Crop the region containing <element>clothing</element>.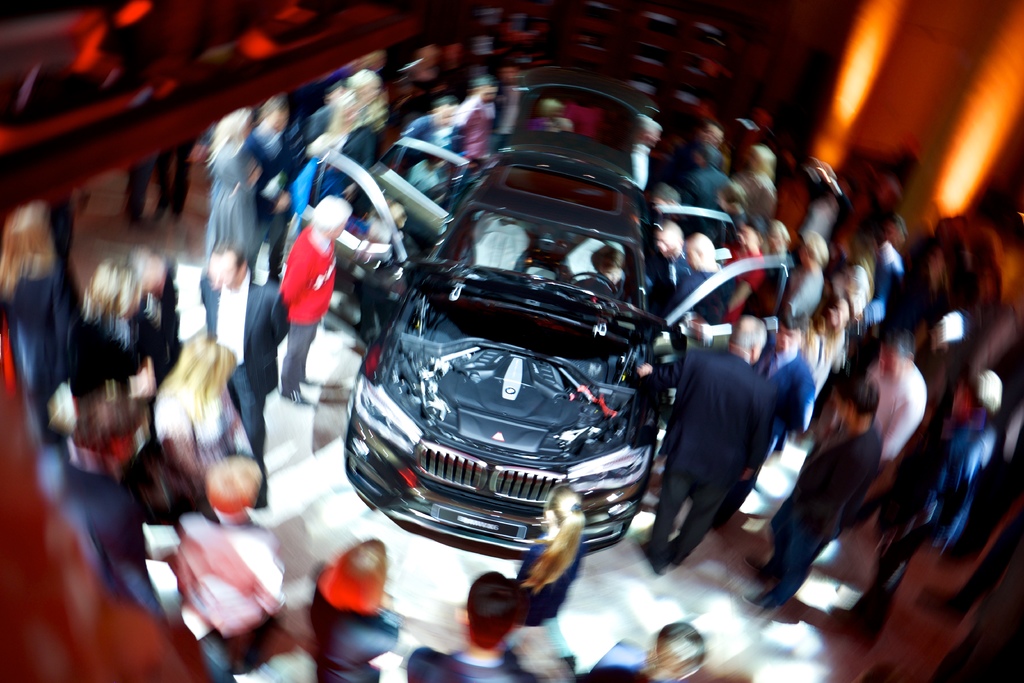
Crop region: locate(660, 340, 775, 559).
